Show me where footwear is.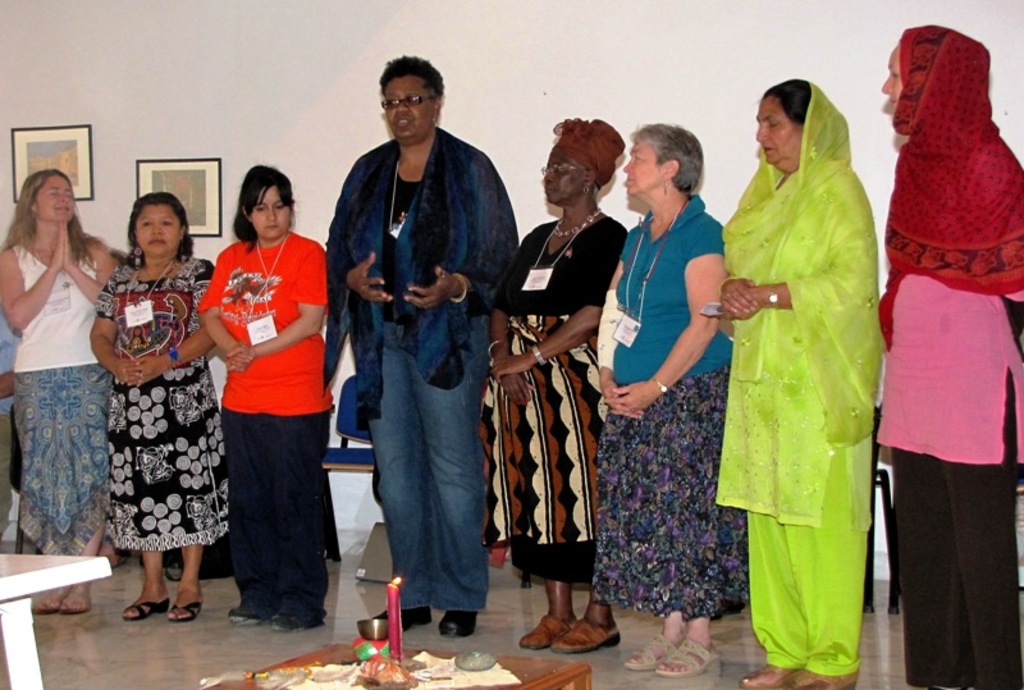
footwear is at left=626, top=635, right=681, bottom=664.
